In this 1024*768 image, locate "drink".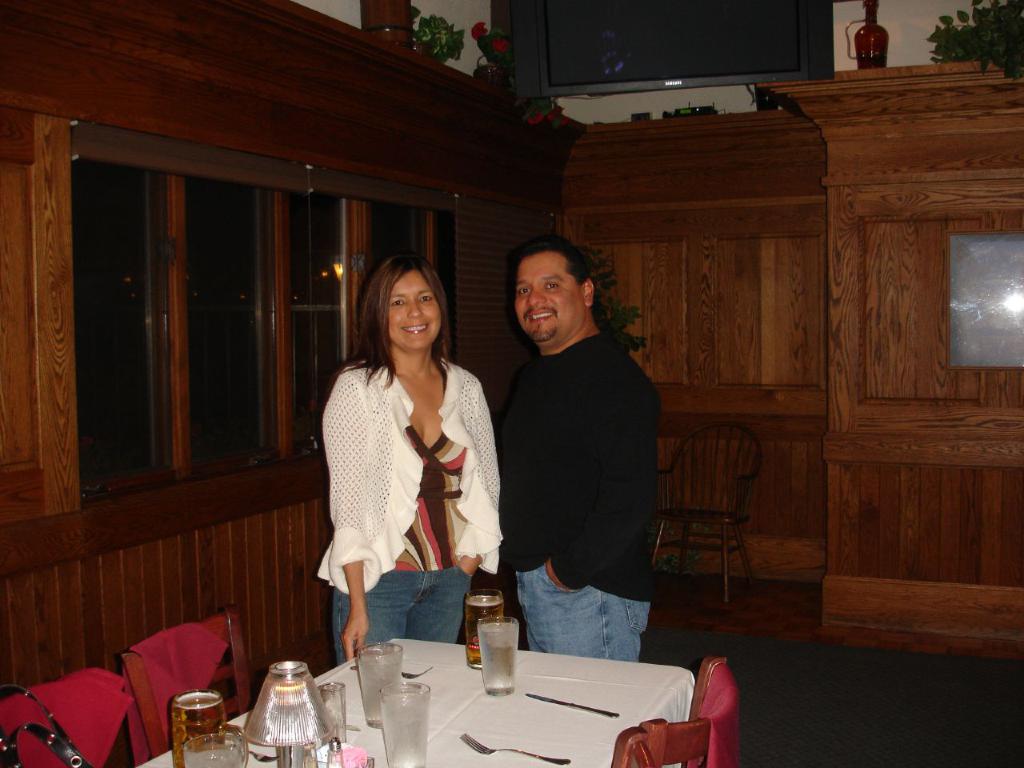
Bounding box: 465/594/505/666.
